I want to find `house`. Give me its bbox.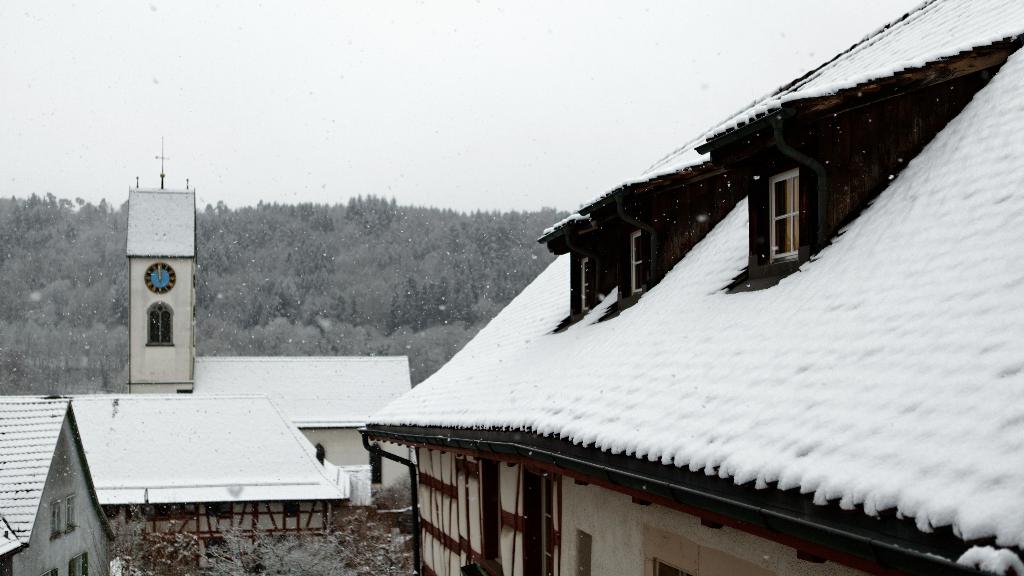
bbox(0, 399, 115, 575).
